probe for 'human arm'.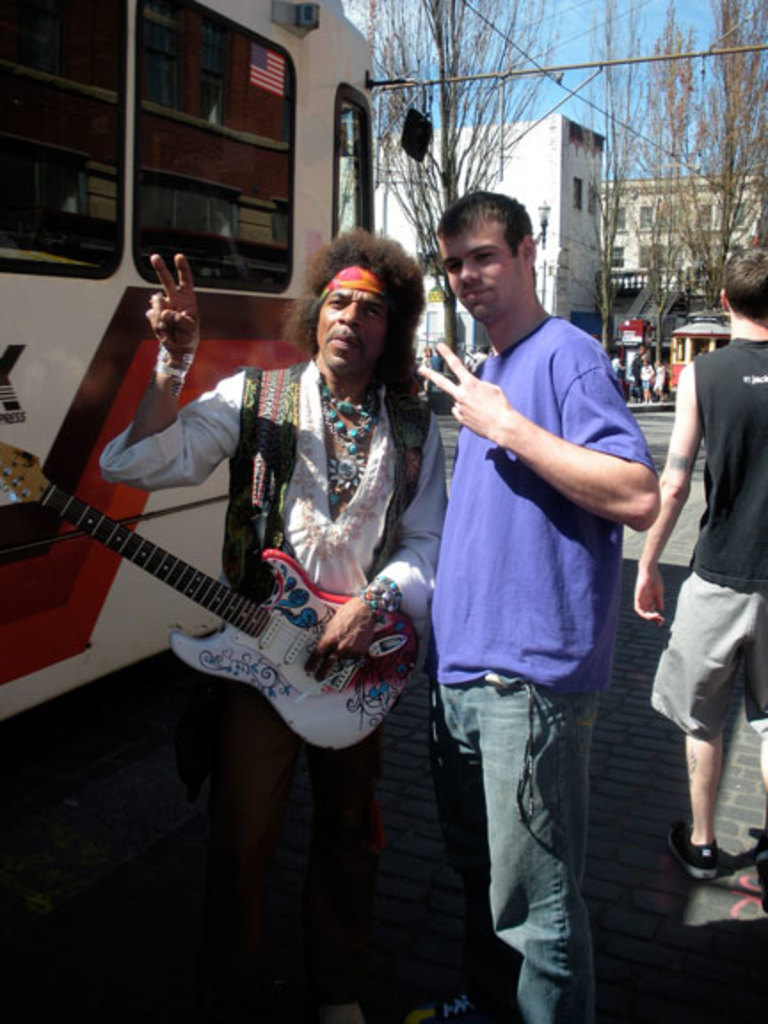
Probe result: x1=443 y1=348 x2=645 y2=539.
